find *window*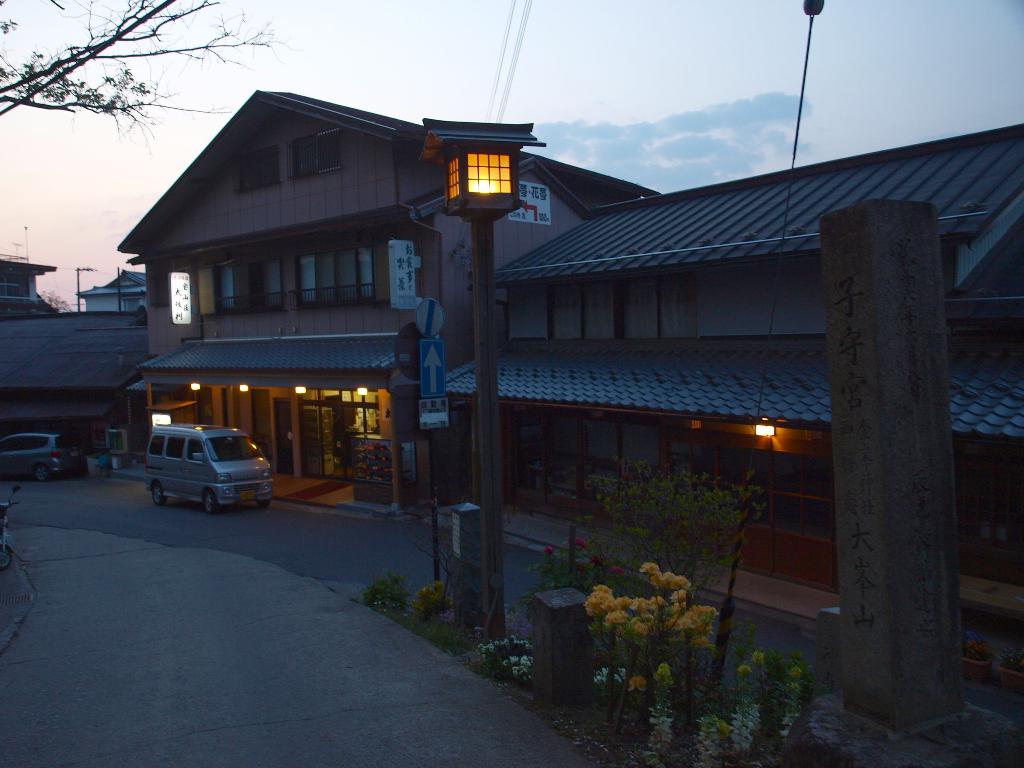
left=318, top=253, right=334, bottom=303
